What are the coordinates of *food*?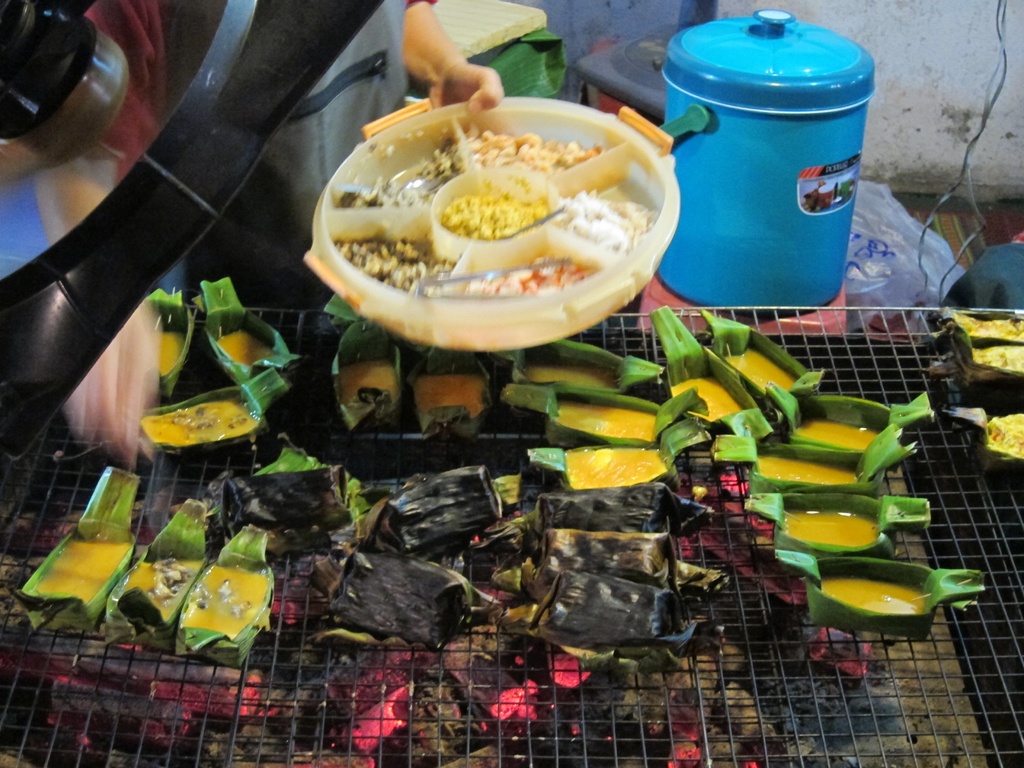
detection(34, 538, 132, 607).
